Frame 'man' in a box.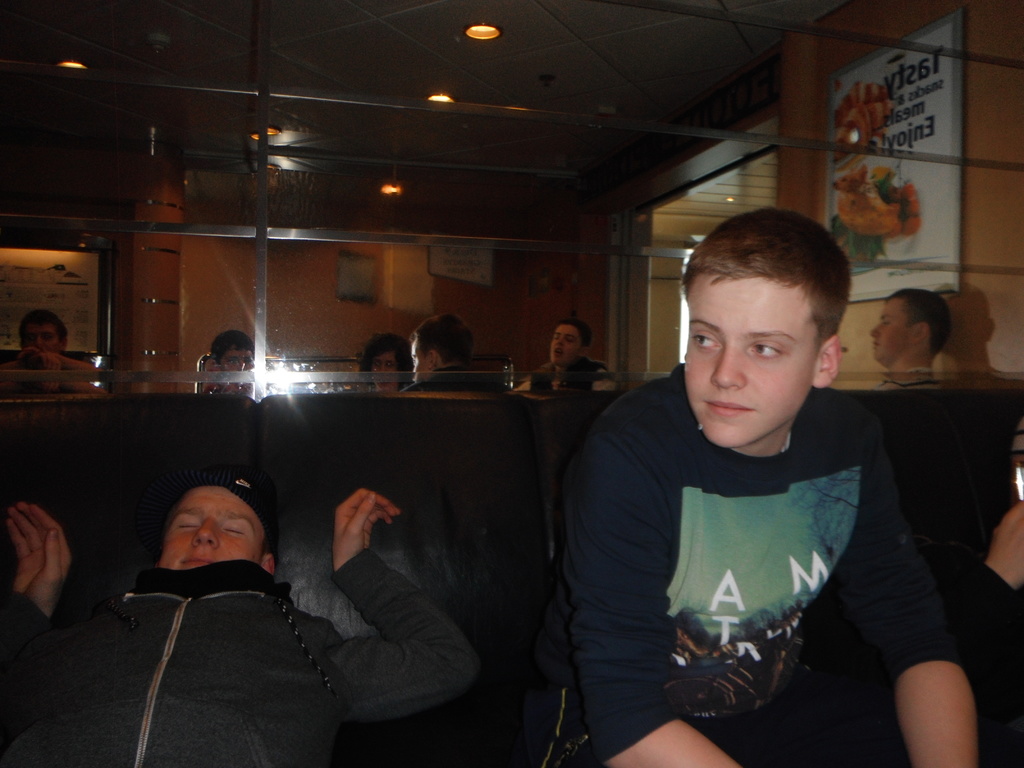
crop(515, 203, 991, 767).
